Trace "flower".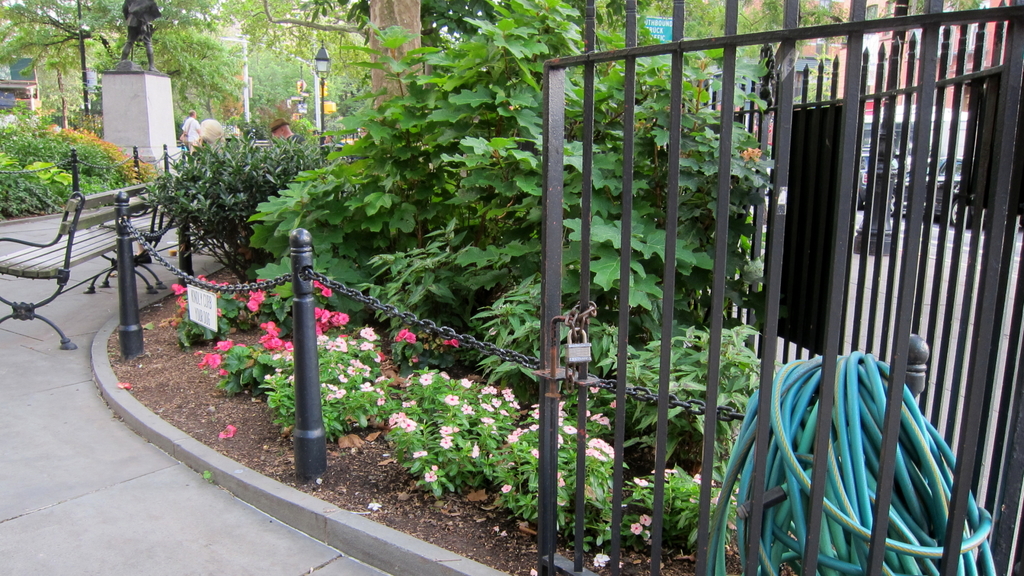
Traced to crop(307, 308, 351, 337).
